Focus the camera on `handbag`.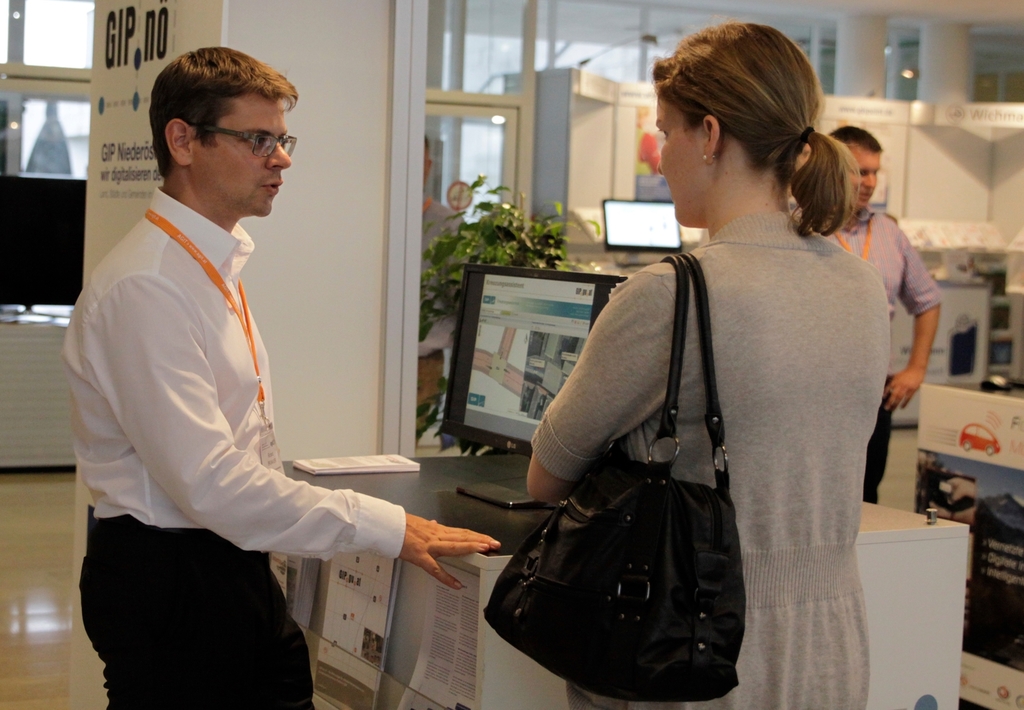
Focus region: [left=483, top=253, right=739, bottom=702].
